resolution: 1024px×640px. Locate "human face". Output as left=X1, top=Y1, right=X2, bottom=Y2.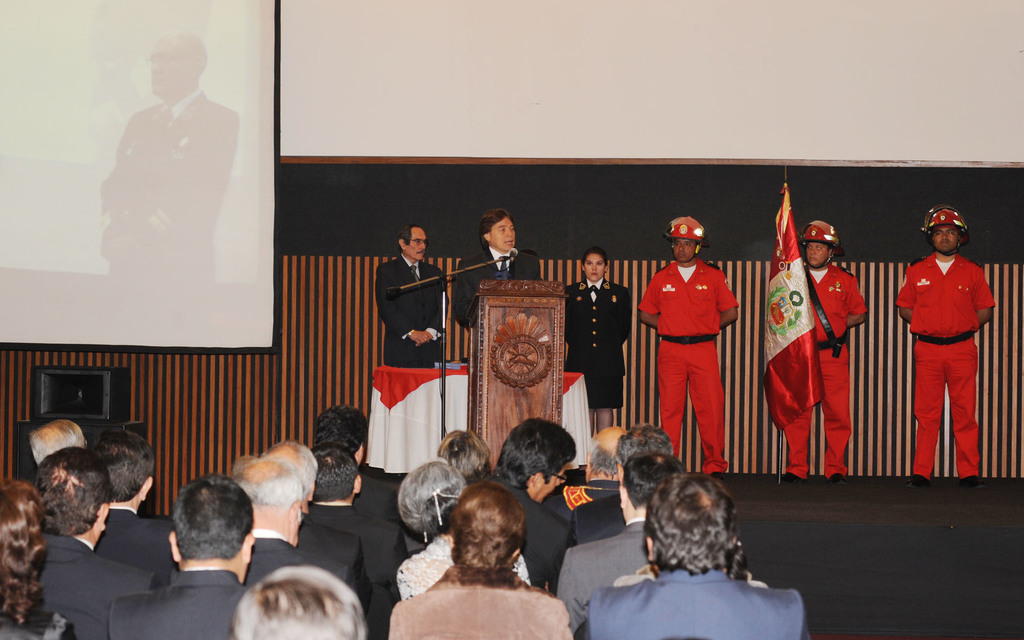
left=806, top=246, right=830, bottom=272.
